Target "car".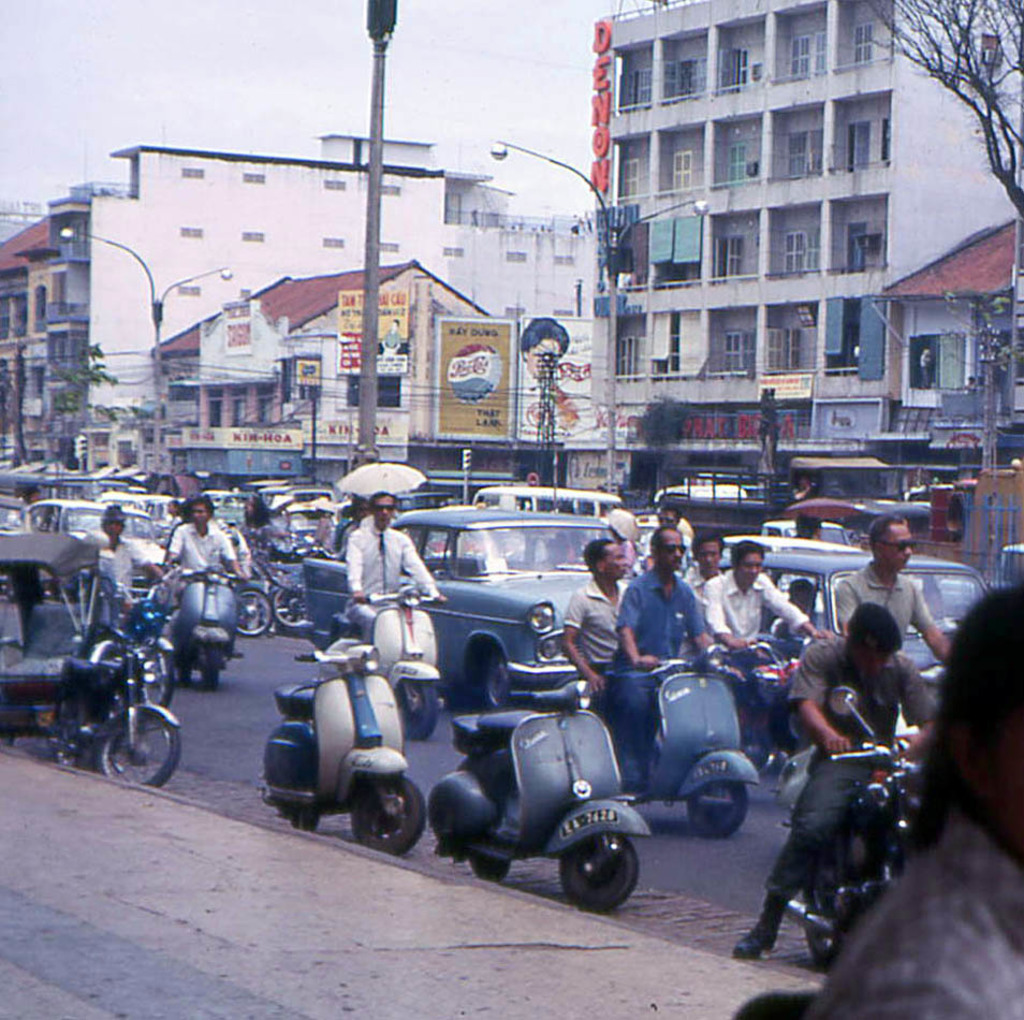
Target region: pyautogui.locateOnScreen(3, 502, 169, 592).
